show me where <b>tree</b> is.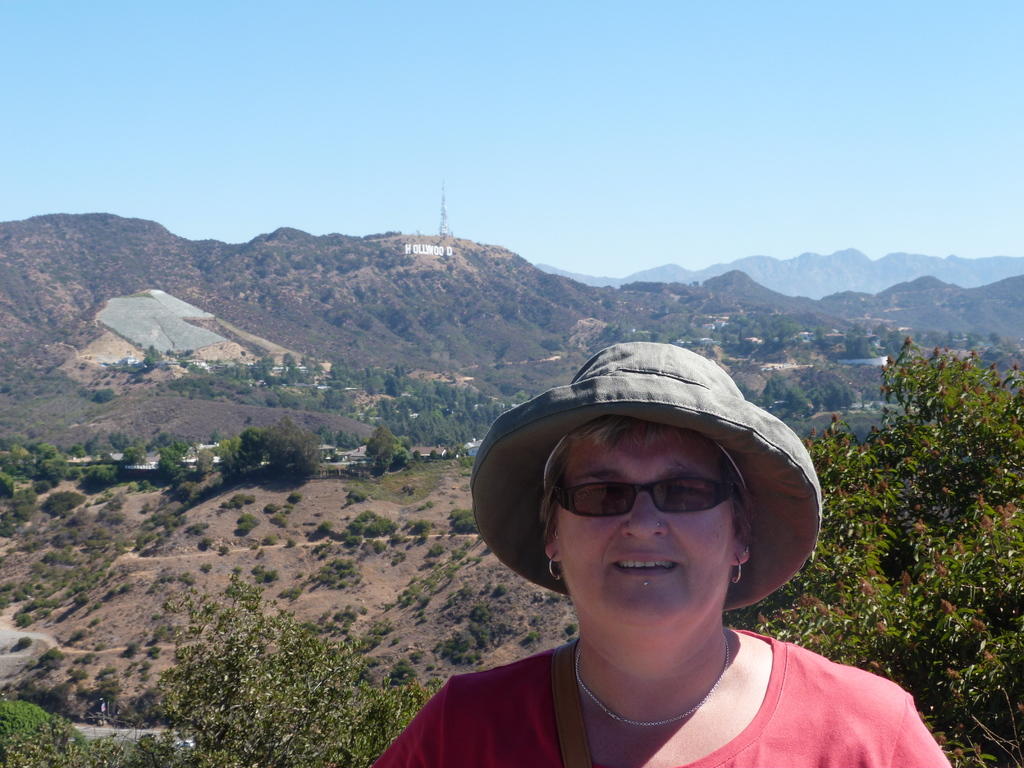
<b>tree</b> is at Rect(193, 442, 215, 477).
